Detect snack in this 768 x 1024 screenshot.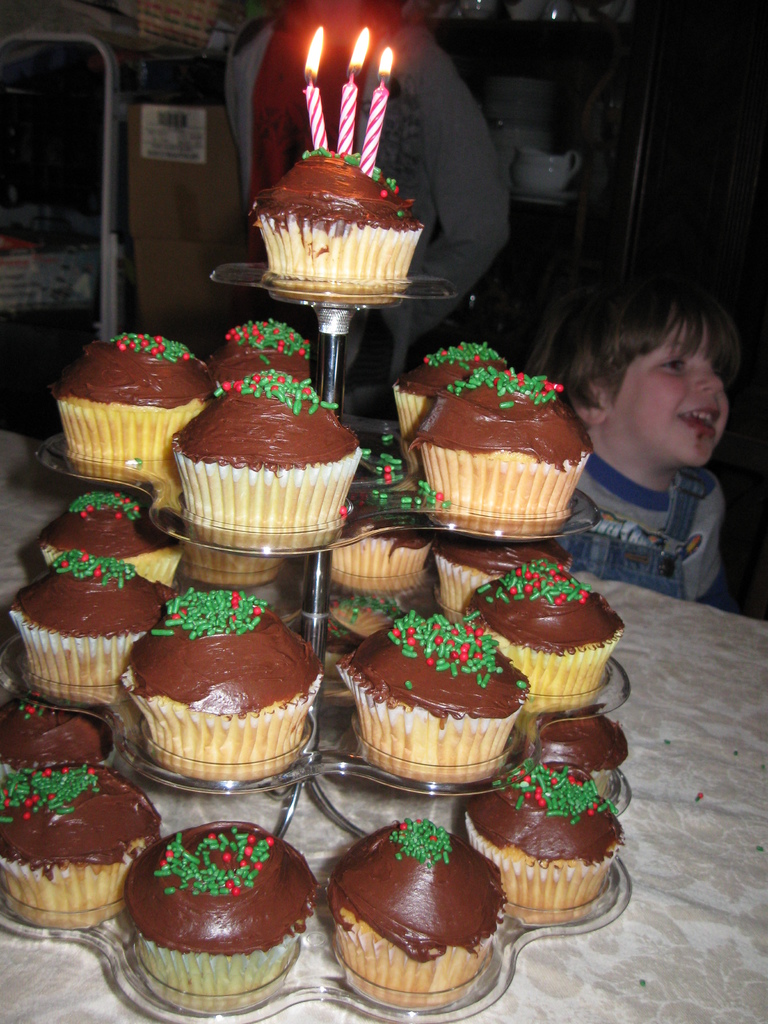
Detection: rect(324, 502, 431, 583).
